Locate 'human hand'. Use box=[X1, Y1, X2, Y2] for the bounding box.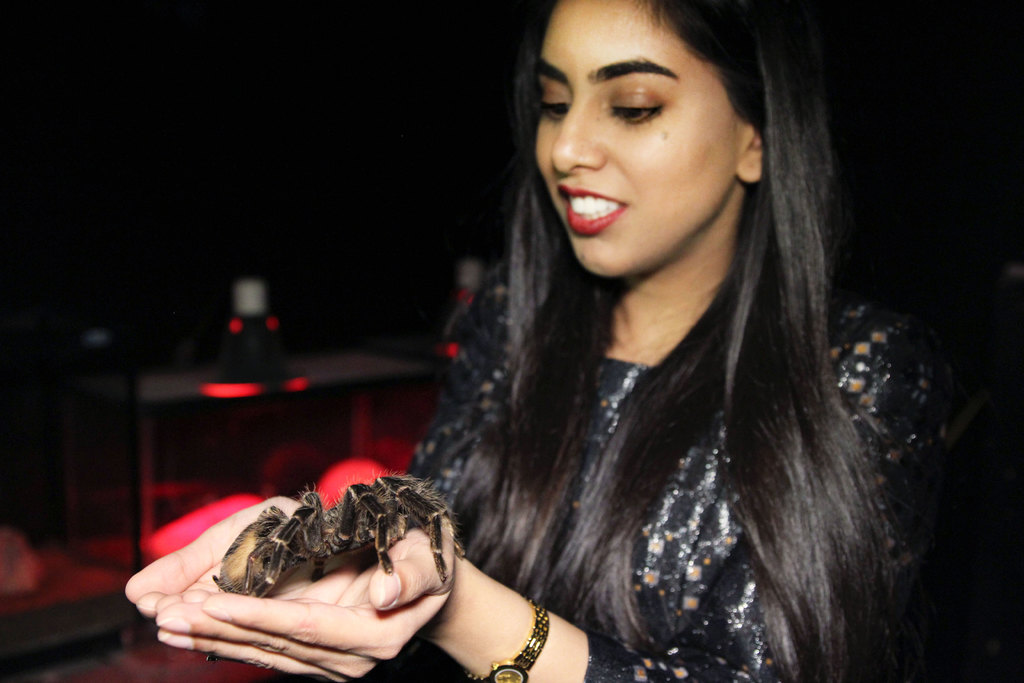
box=[122, 493, 383, 624].
